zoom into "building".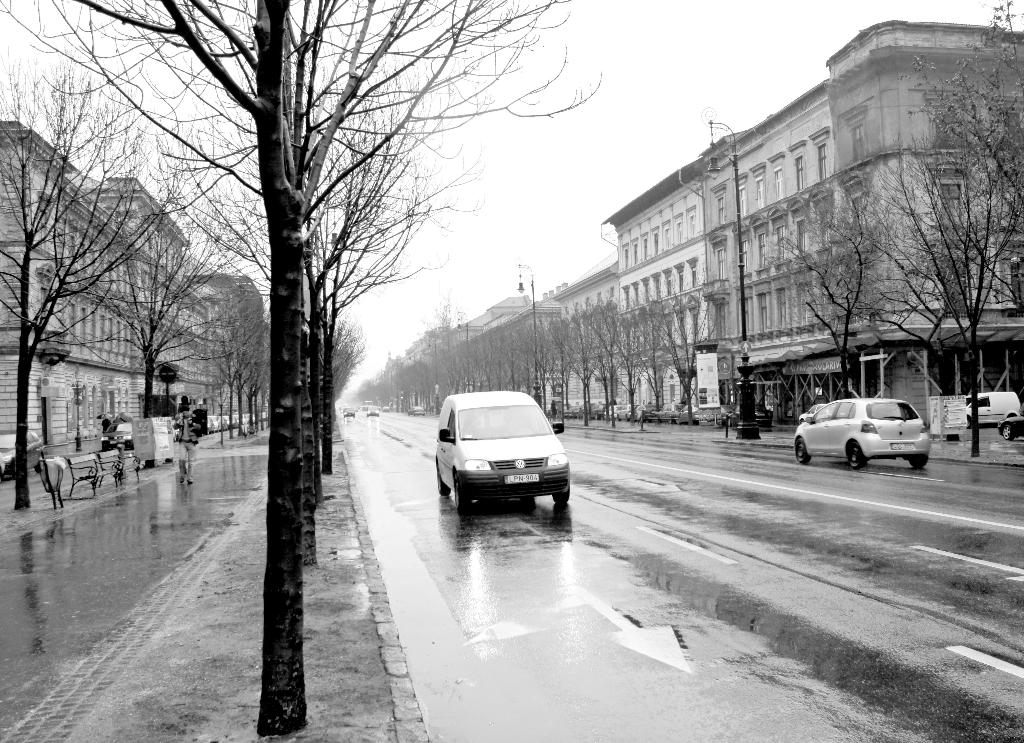
Zoom target: {"left": 554, "top": 248, "right": 620, "bottom": 408}.
